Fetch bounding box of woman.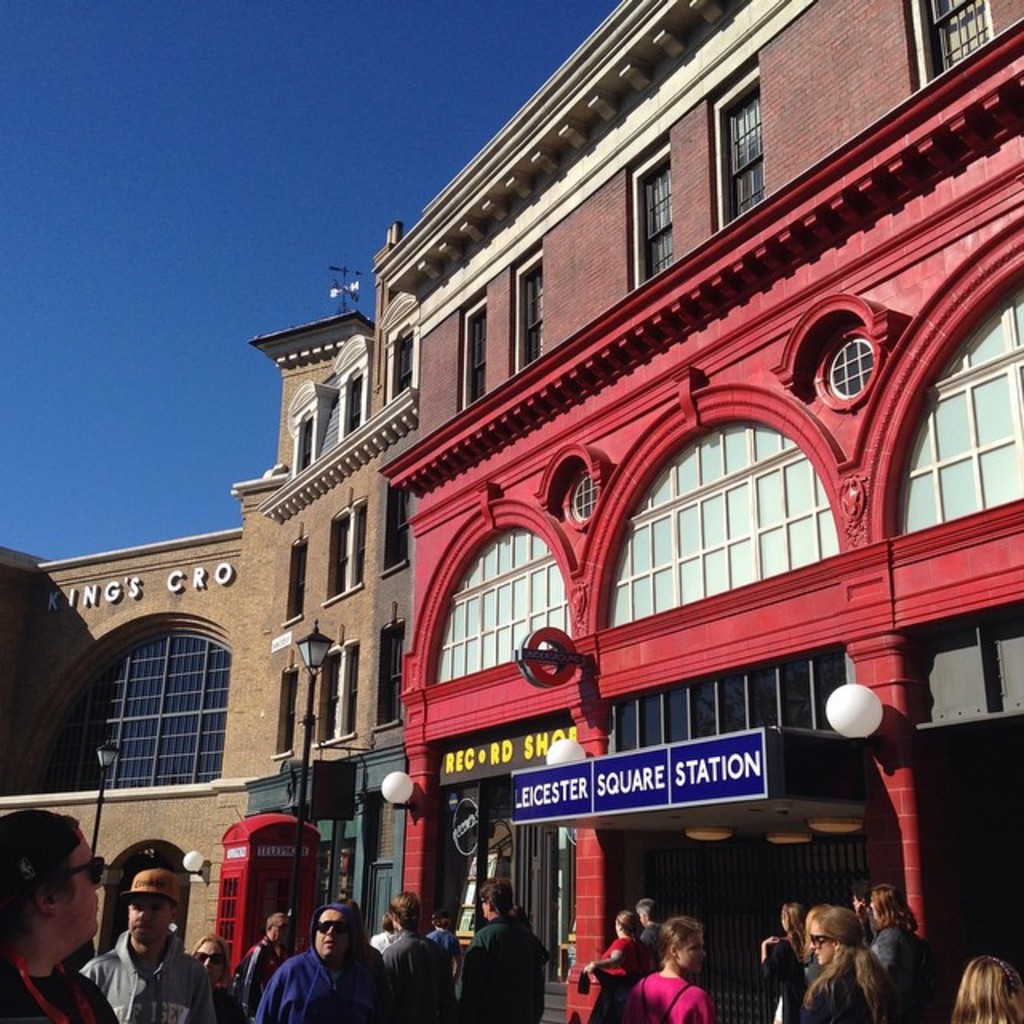
Bbox: 0:805:126:1022.
